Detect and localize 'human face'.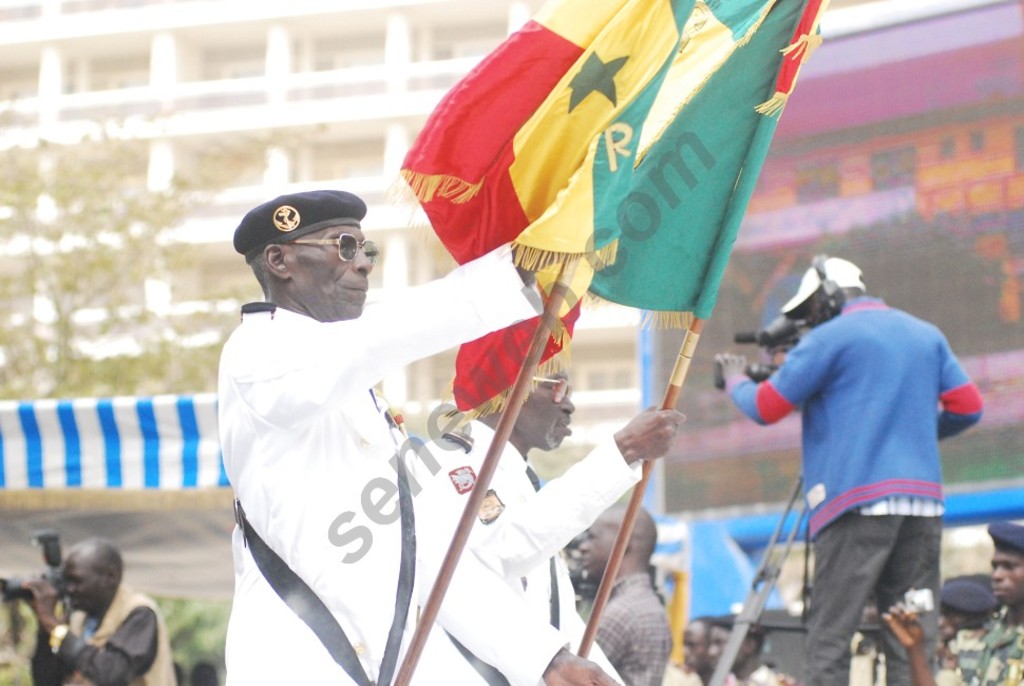
Localized at <box>804,303,819,324</box>.
